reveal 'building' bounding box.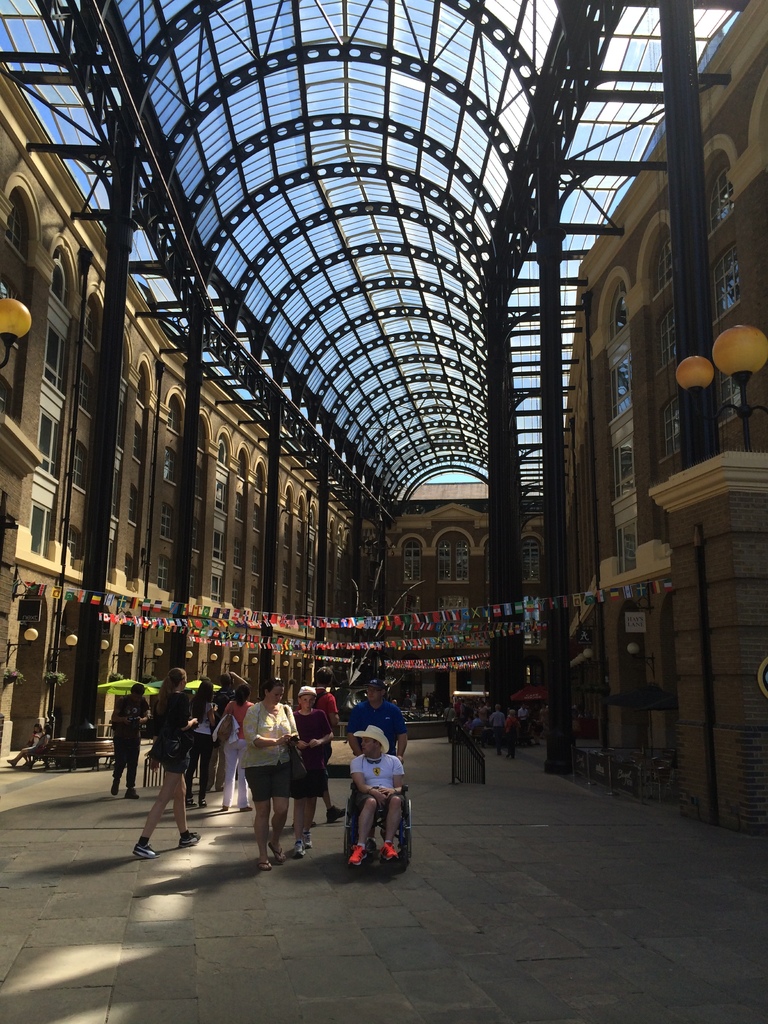
Revealed: (0,4,764,829).
